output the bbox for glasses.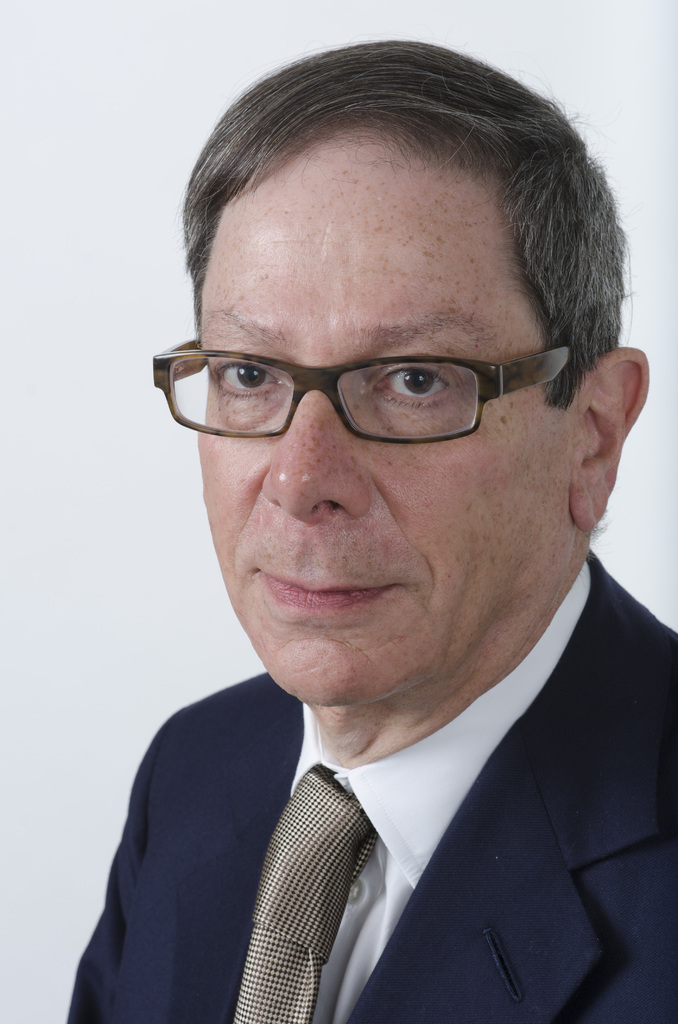
l=141, t=328, r=645, b=448.
